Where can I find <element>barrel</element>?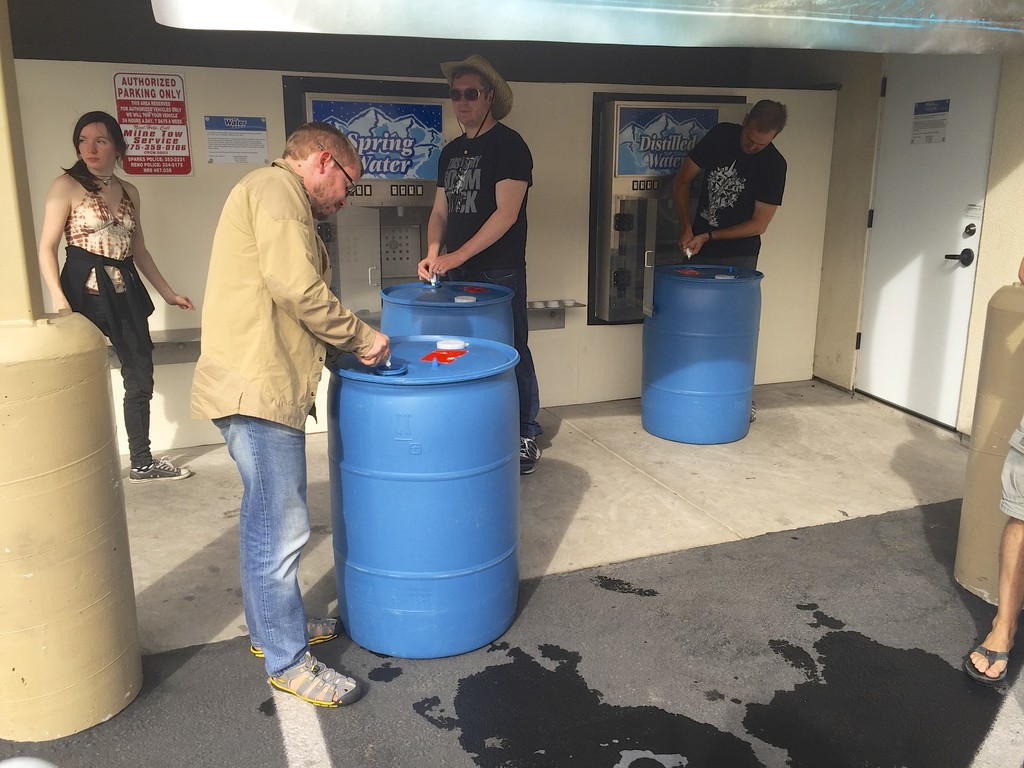
You can find it at l=642, t=262, r=762, b=435.
